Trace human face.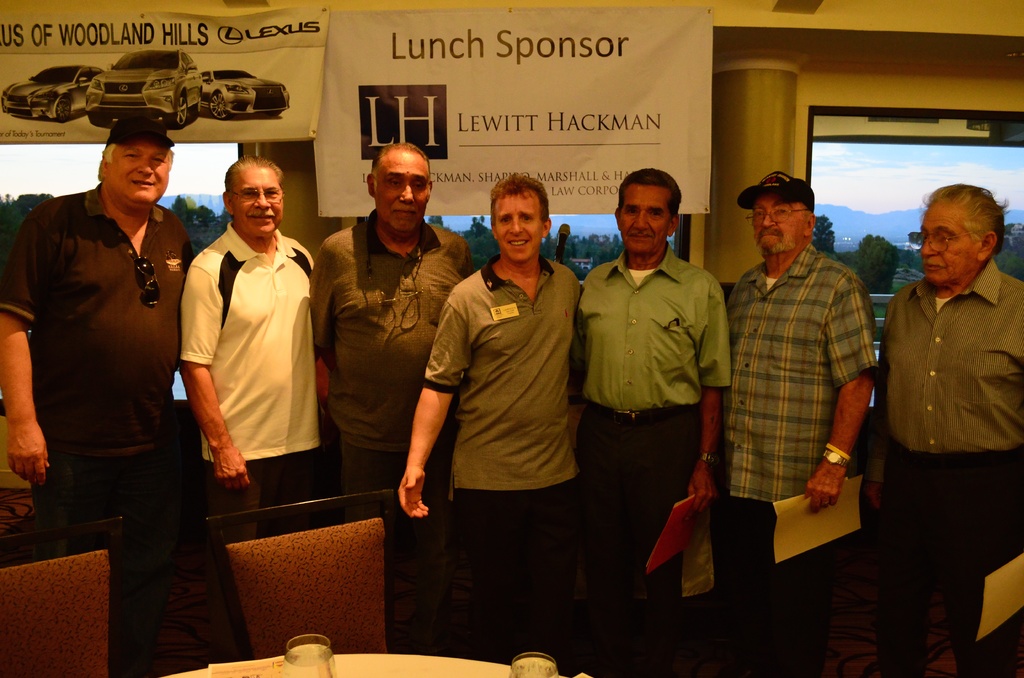
Traced to [left=490, top=194, right=546, bottom=255].
